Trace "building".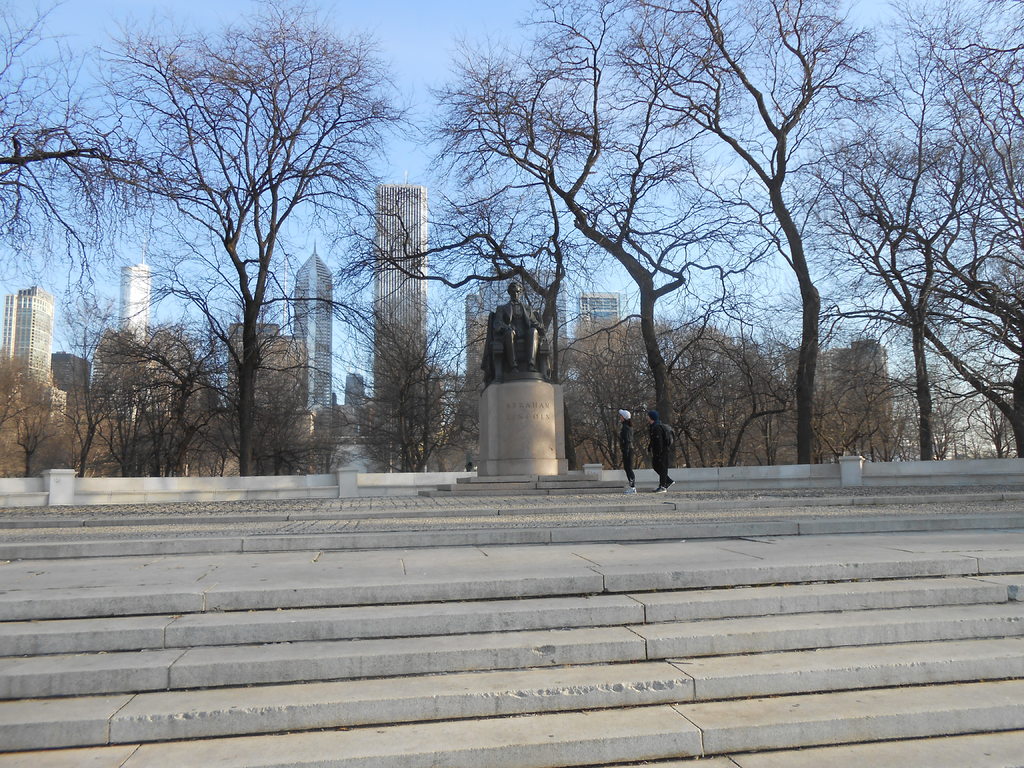
Traced to crop(216, 317, 302, 434).
